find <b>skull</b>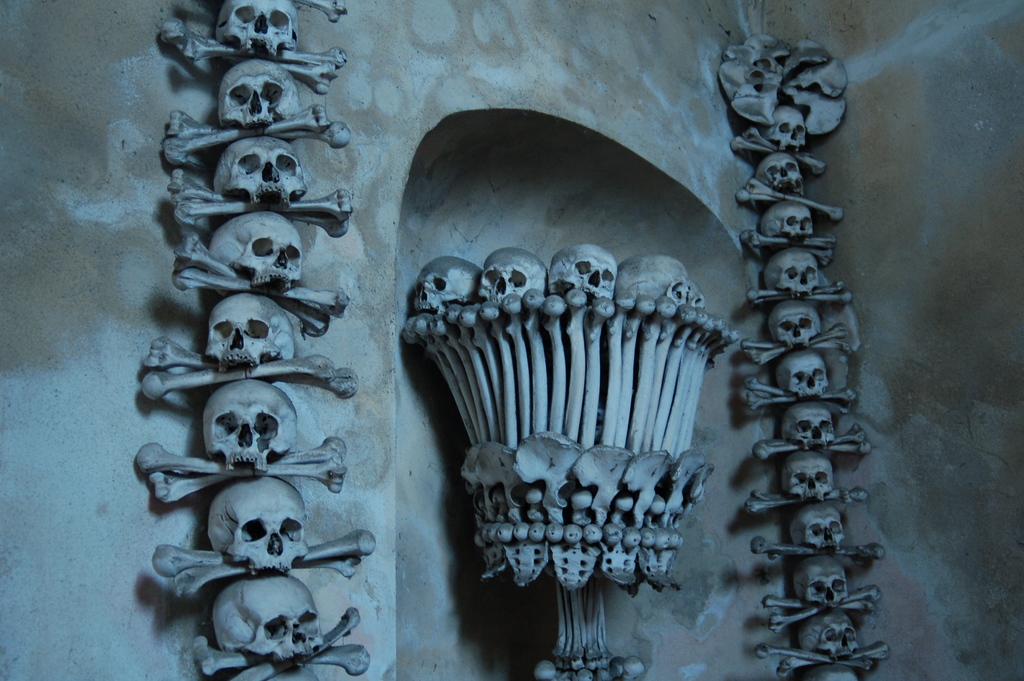
<box>788,501,847,551</box>
